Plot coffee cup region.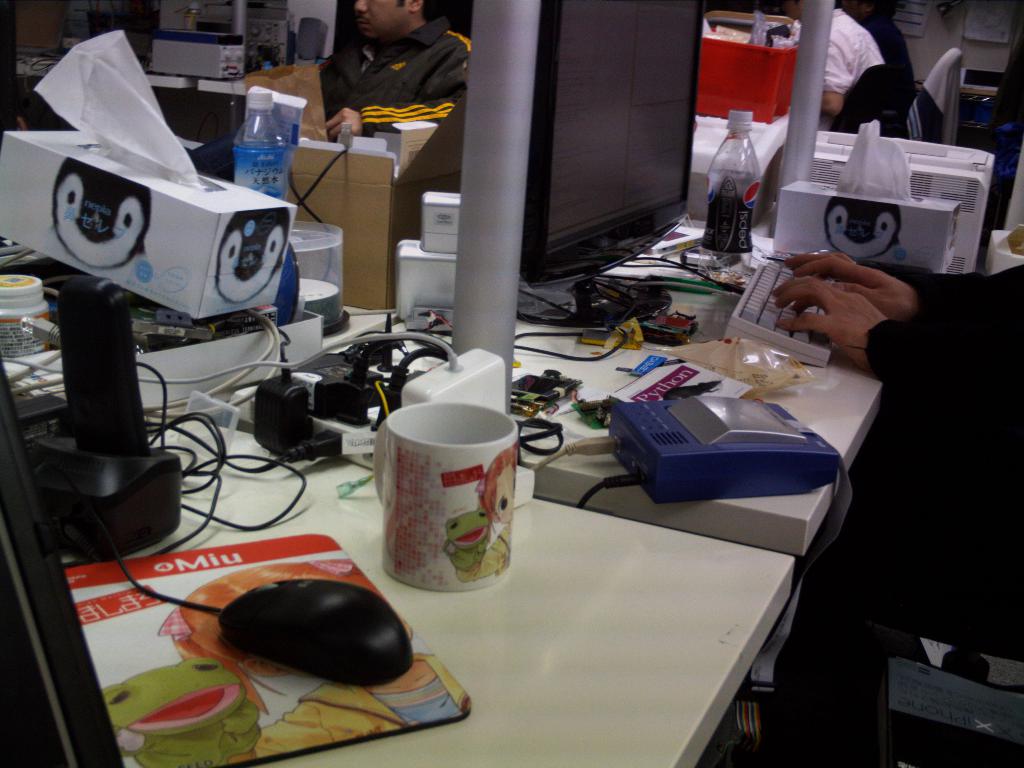
Plotted at (371,401,521,591).
